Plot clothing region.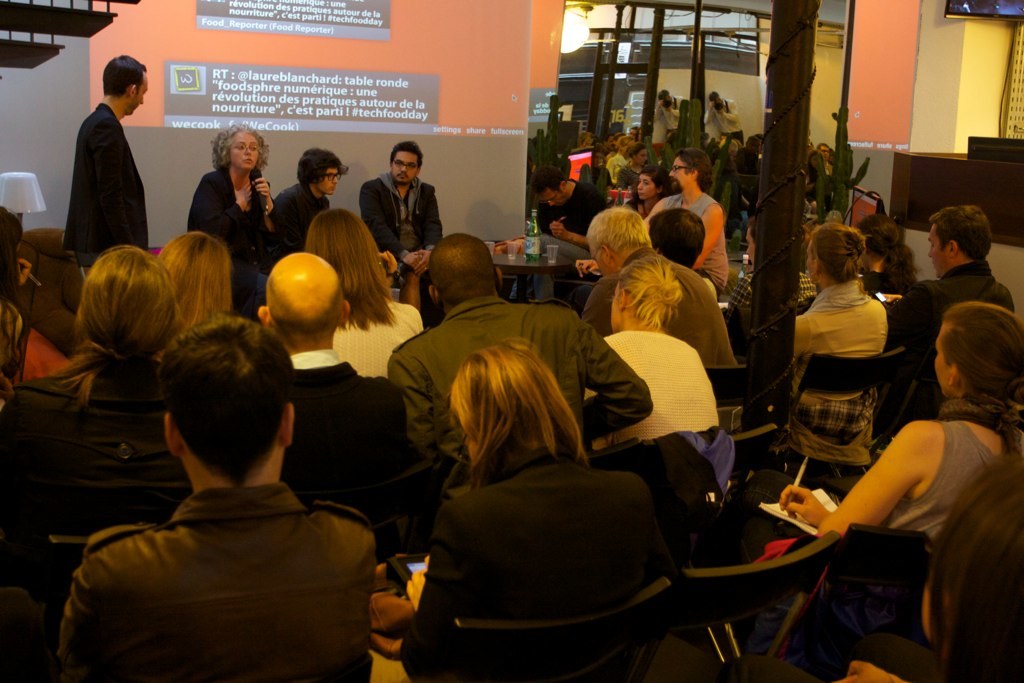
Plotted at x1=792 y1=280 x2=888 y2=445.
